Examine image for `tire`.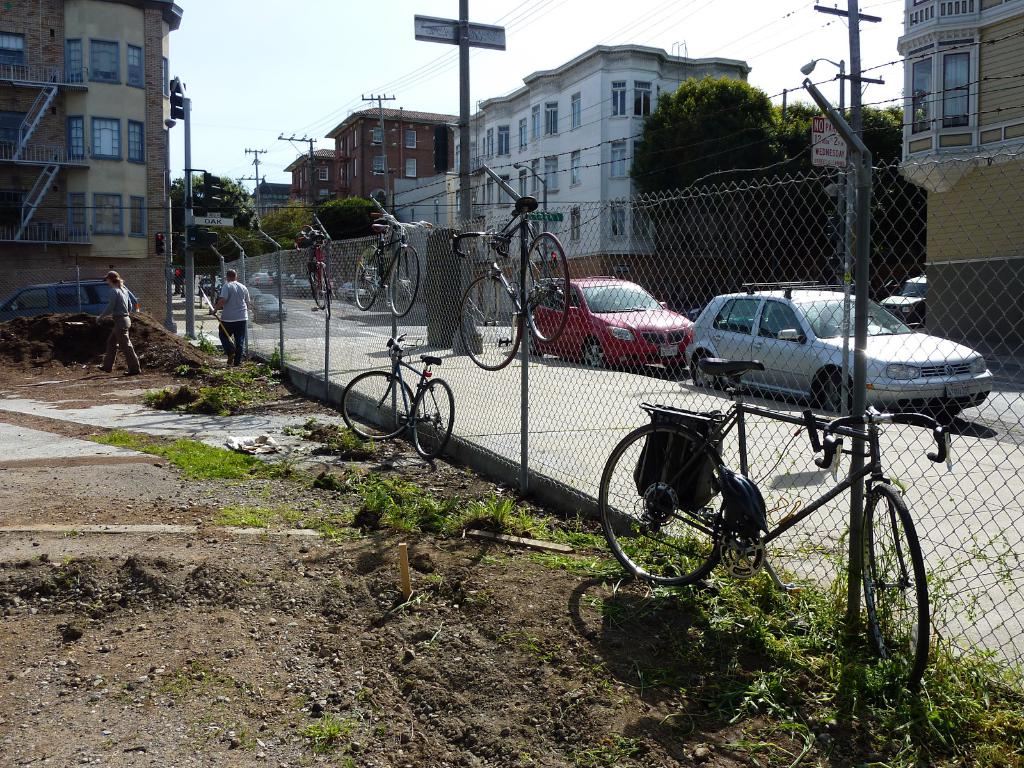
Examination result: 861:483:931:676.
